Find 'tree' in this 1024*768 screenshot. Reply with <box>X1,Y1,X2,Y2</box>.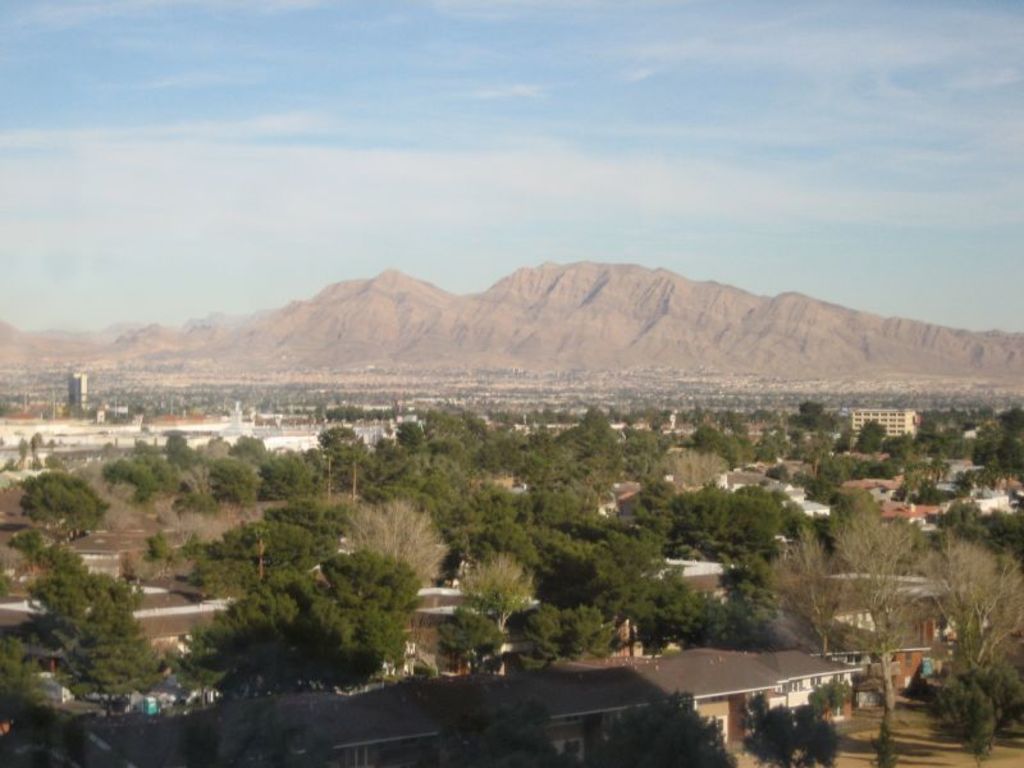
<box>744,692,771,739</box>.
